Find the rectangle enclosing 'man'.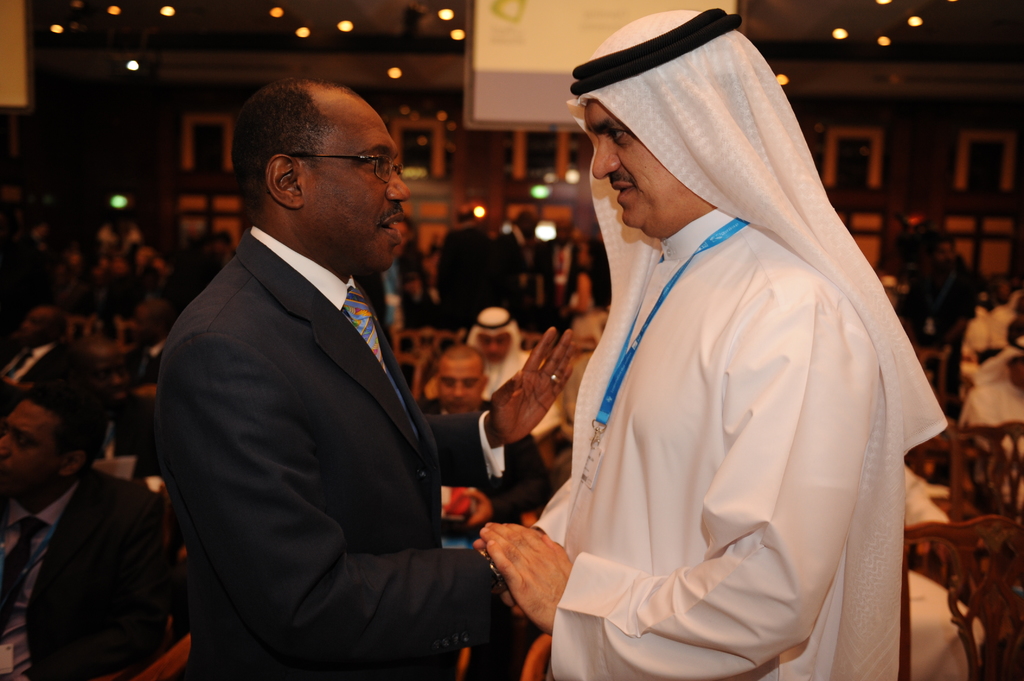
[0,382,163,680].
